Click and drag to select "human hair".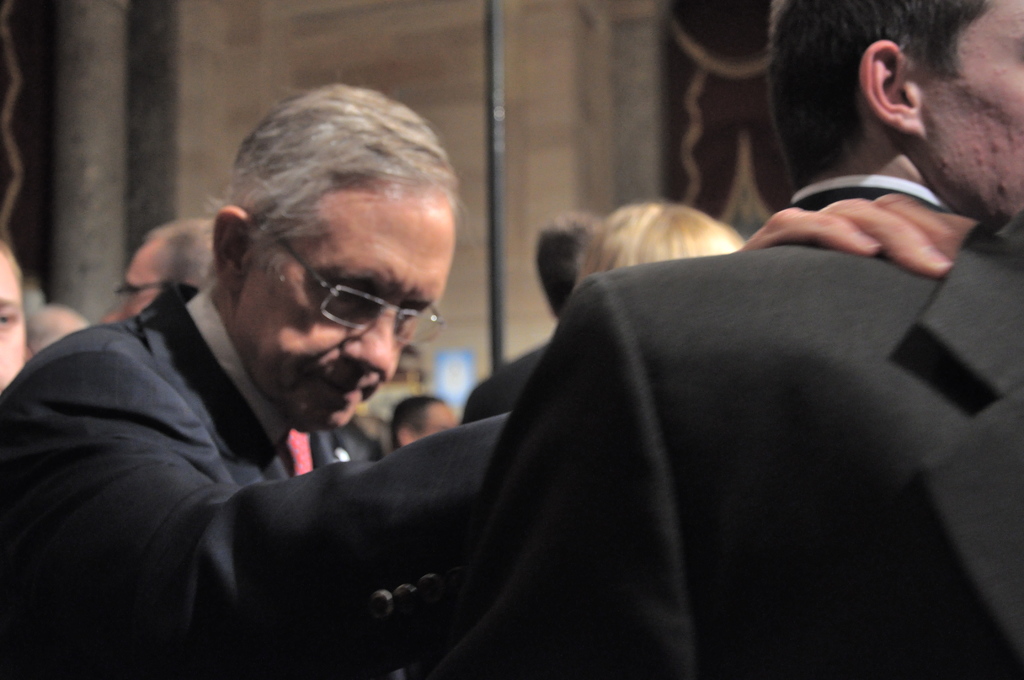
Selection: select_region(24, 307, 64, 353).
